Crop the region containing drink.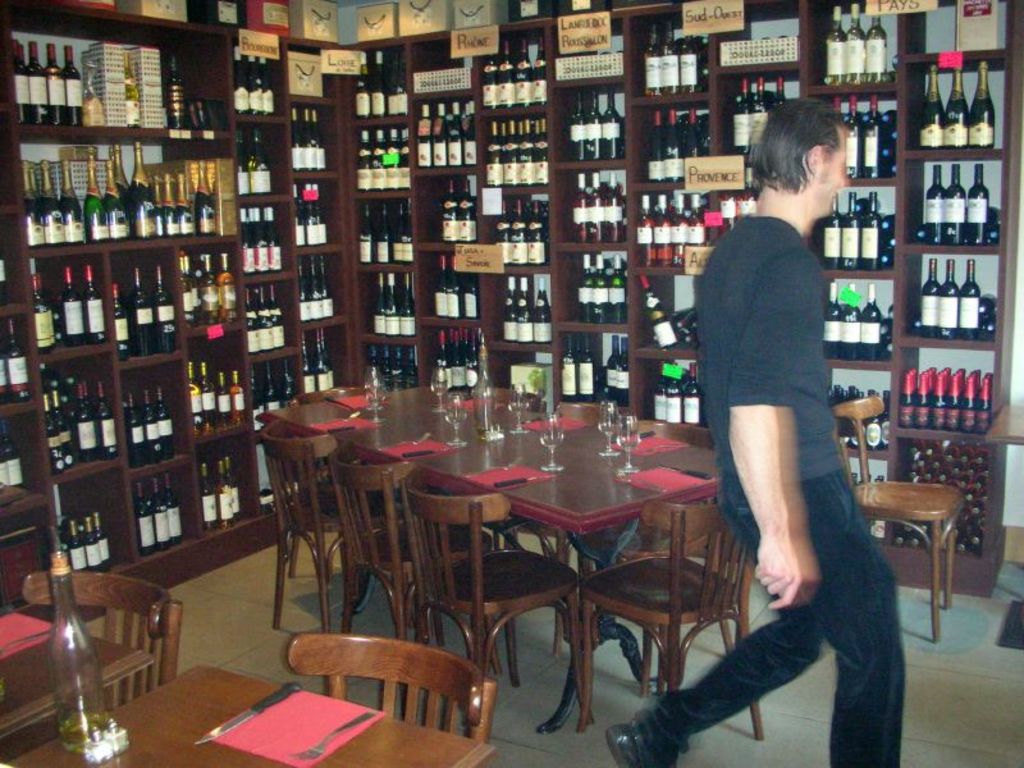
Crop region: <box>197,465,221,527</box>.
